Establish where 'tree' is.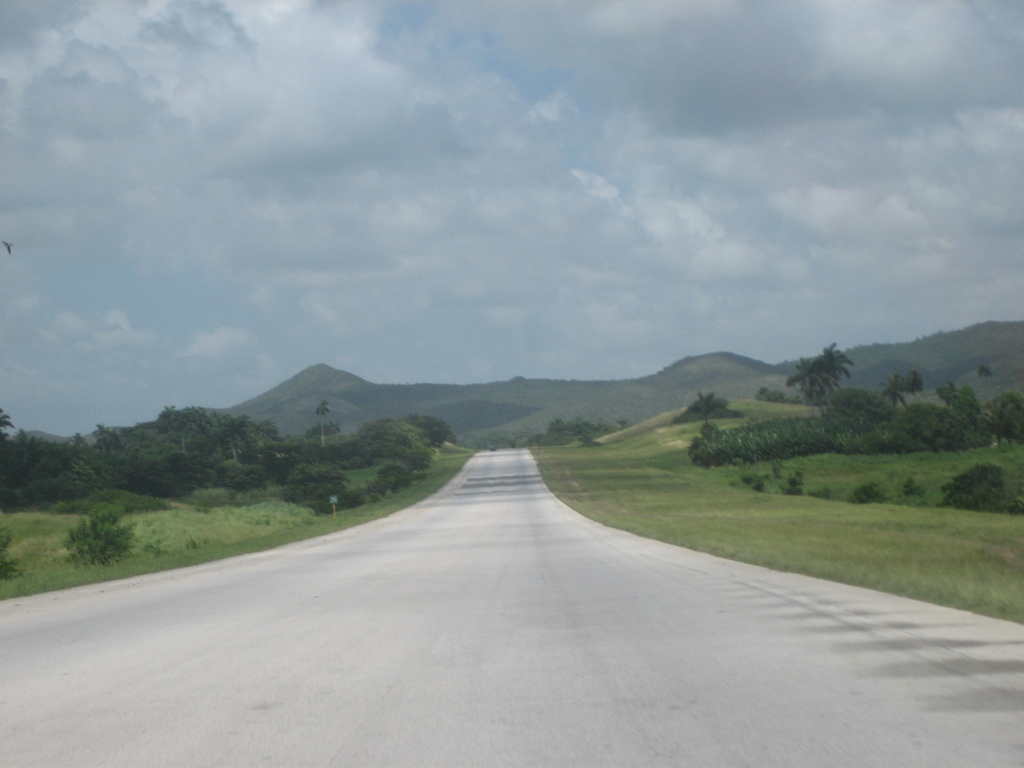
Established at <region>59, 500, 140, 569</region>.
